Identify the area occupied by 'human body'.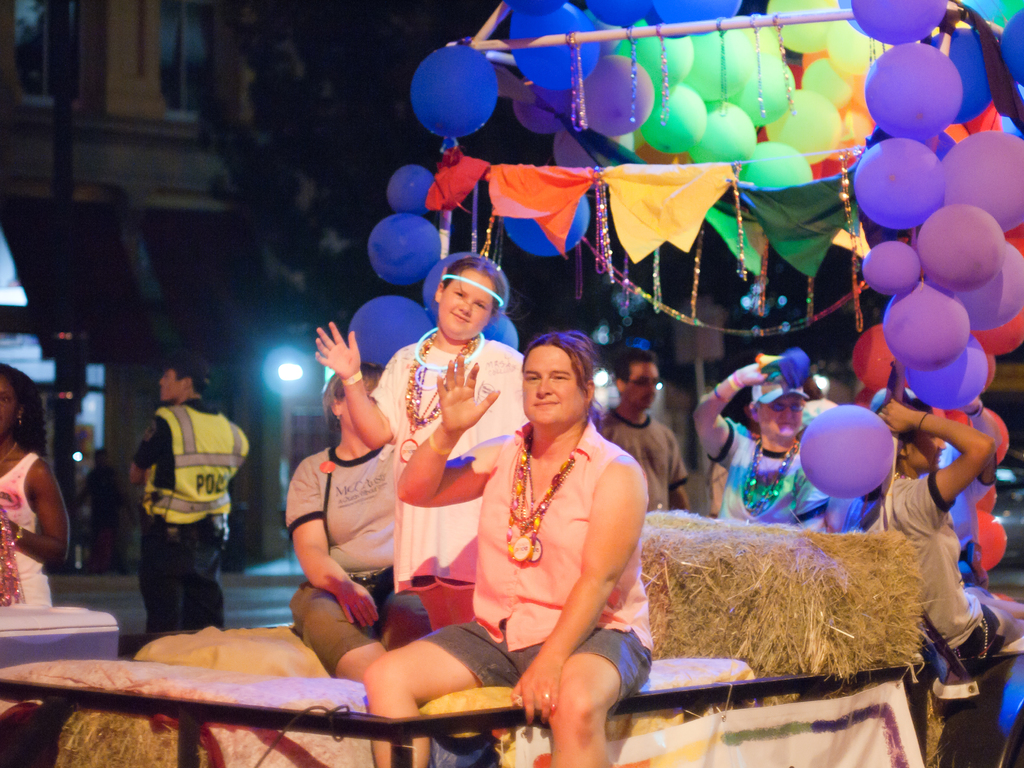
Area: <box>0,434,74,610</box>.
